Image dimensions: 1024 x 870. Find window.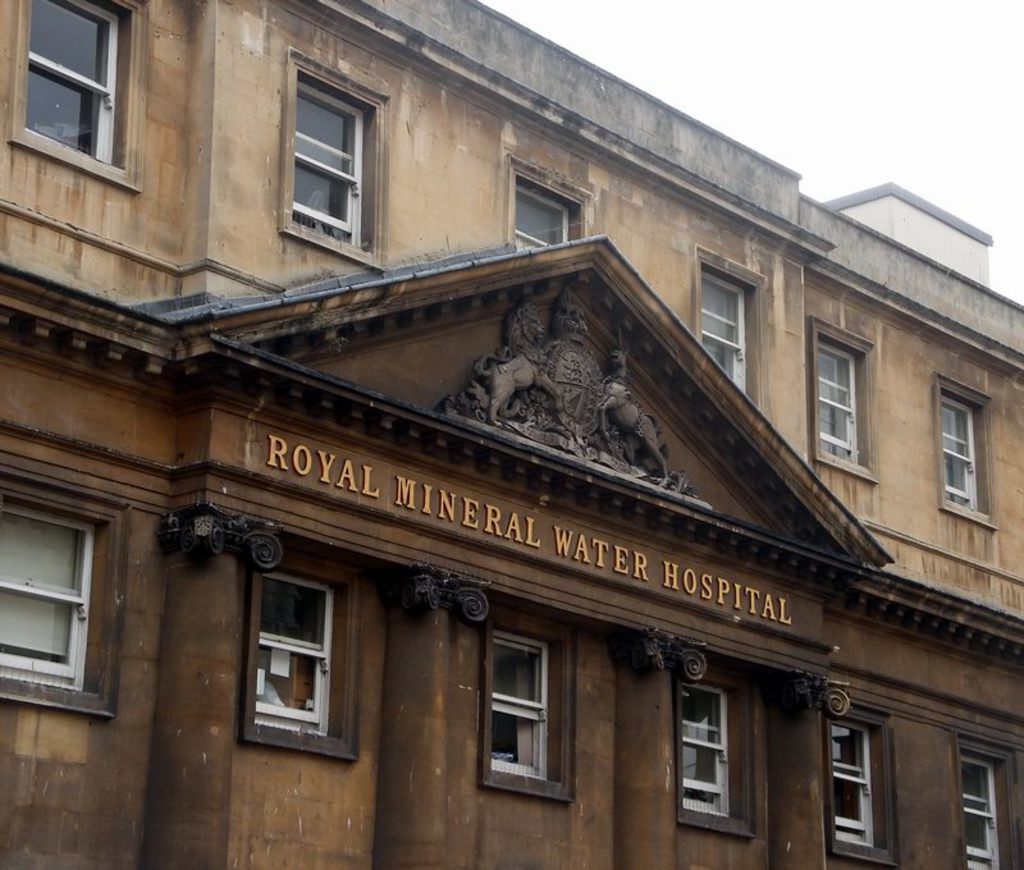
<bbox>262, 50, 380, 252</bbox>.
